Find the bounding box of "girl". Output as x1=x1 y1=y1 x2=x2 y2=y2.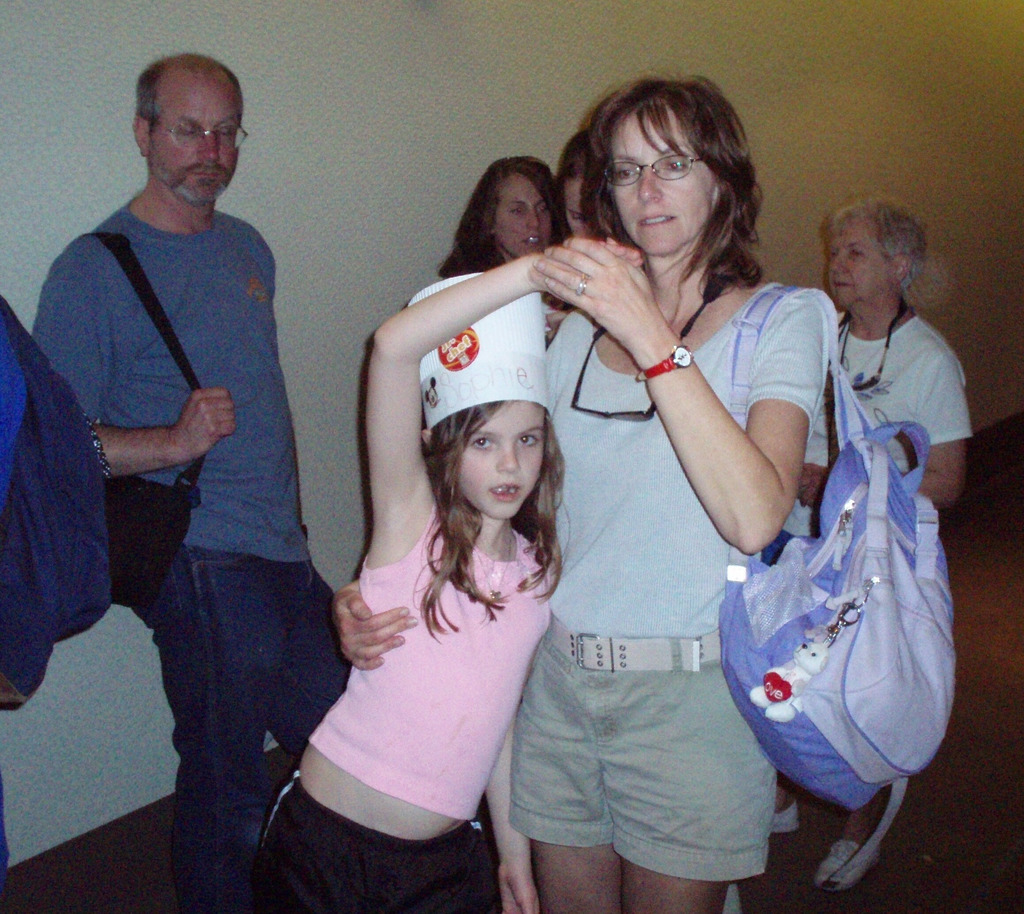
x1=250 y1=239 x2=643 y2=910.
